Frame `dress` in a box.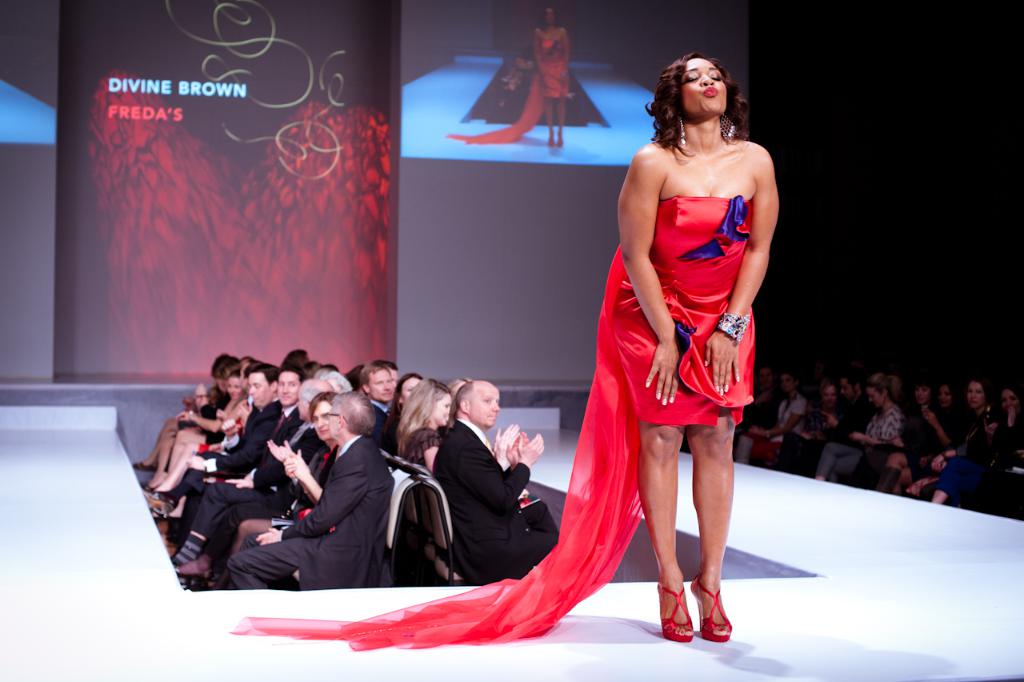
234, 191, 754, 648.
